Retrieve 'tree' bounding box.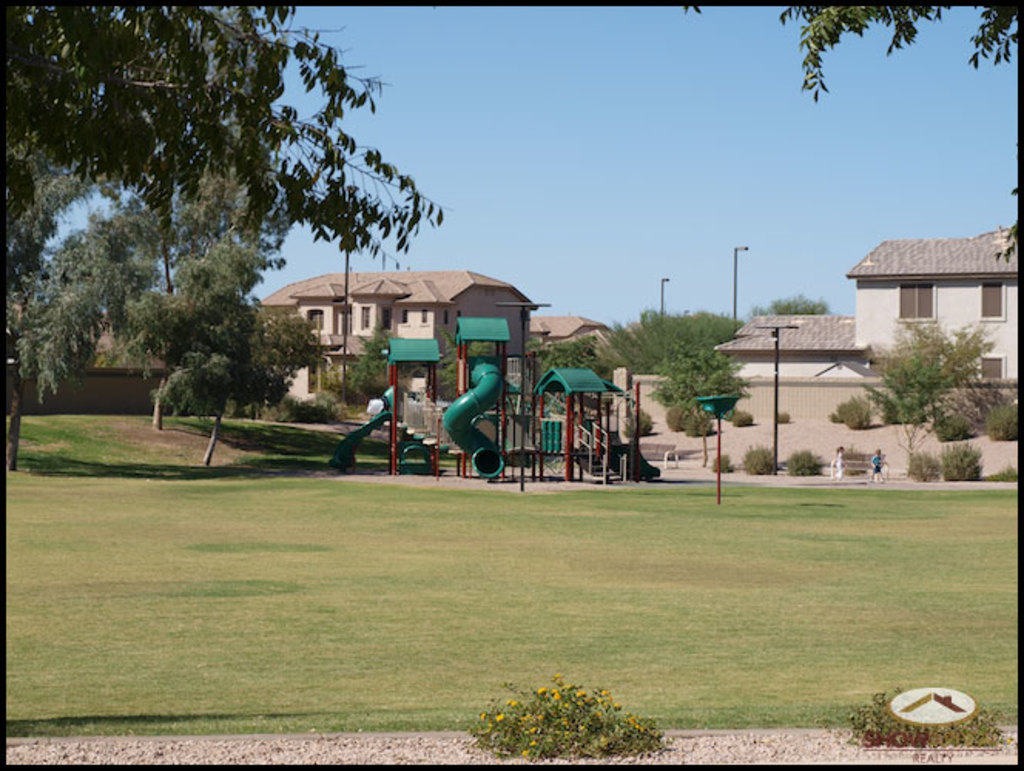
Bounding box: x1=20, y1=163, x2=335, y2=466.
